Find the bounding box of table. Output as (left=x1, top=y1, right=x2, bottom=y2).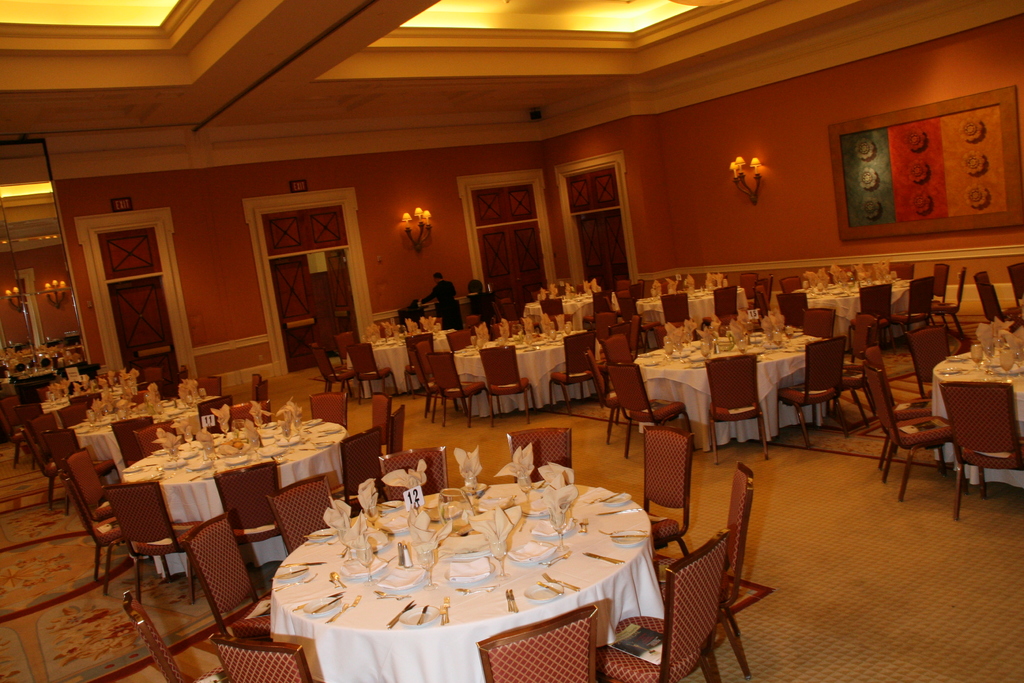
(left=522, top=290, right=595, bottom=328).
